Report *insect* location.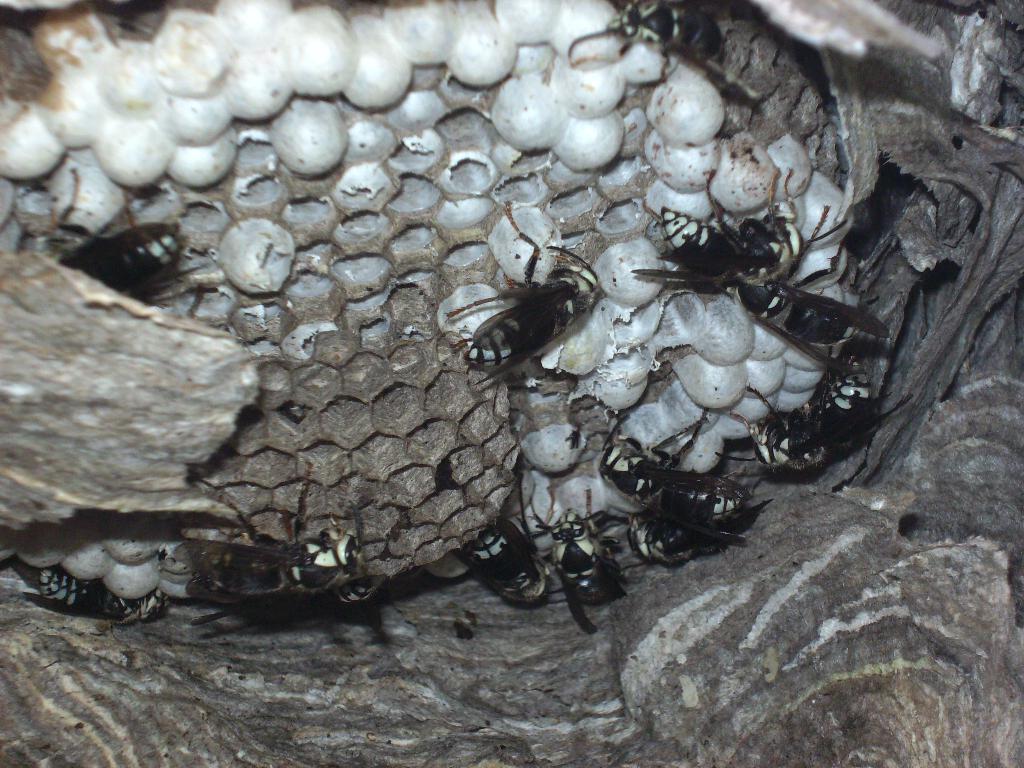
Report: bbox(596, 414, 767, 540).
